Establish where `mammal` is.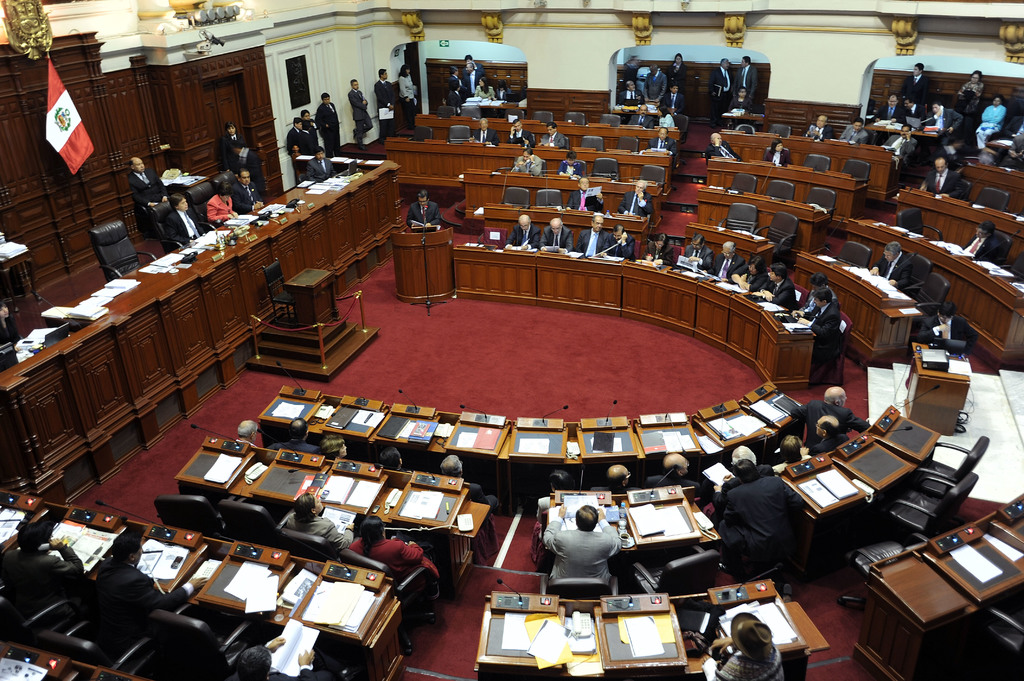
Established at (x1=872, y1=95, x2=904, y2=124).
